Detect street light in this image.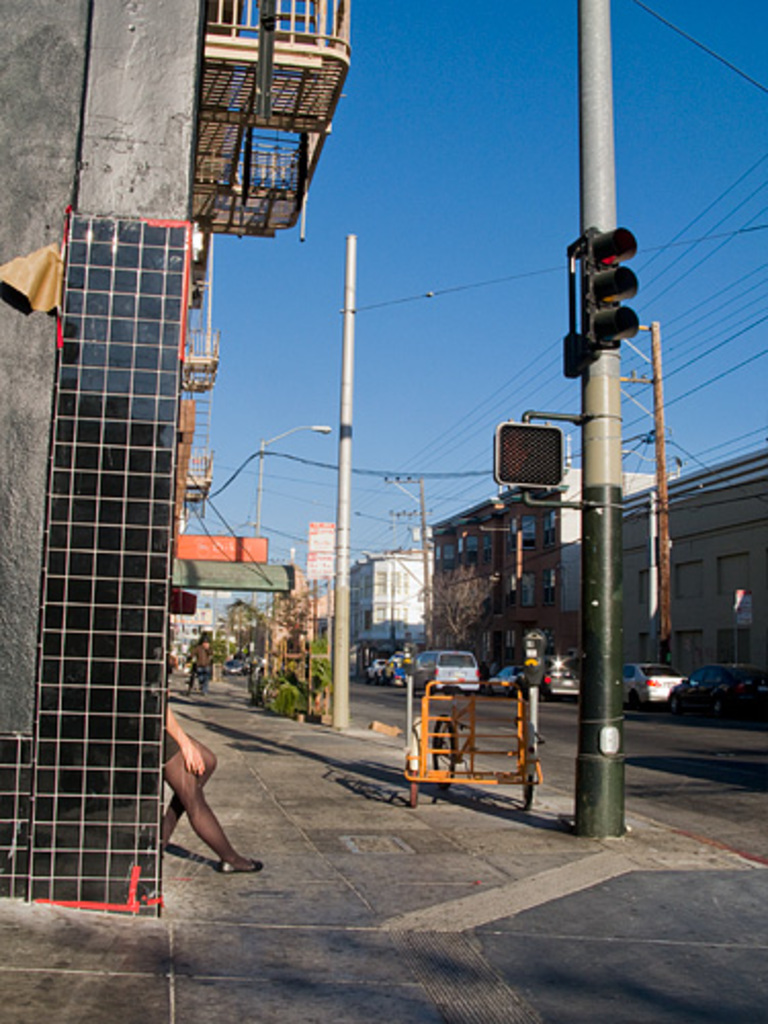
Detection: 254/414/340/573.
